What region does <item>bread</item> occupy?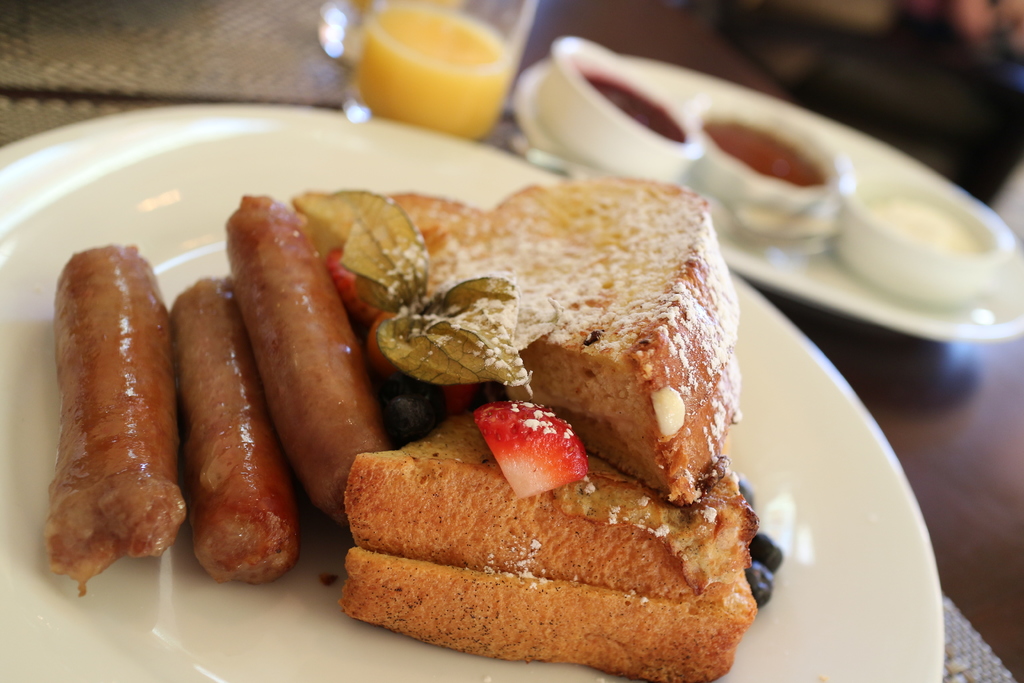
294:188:739:503.
